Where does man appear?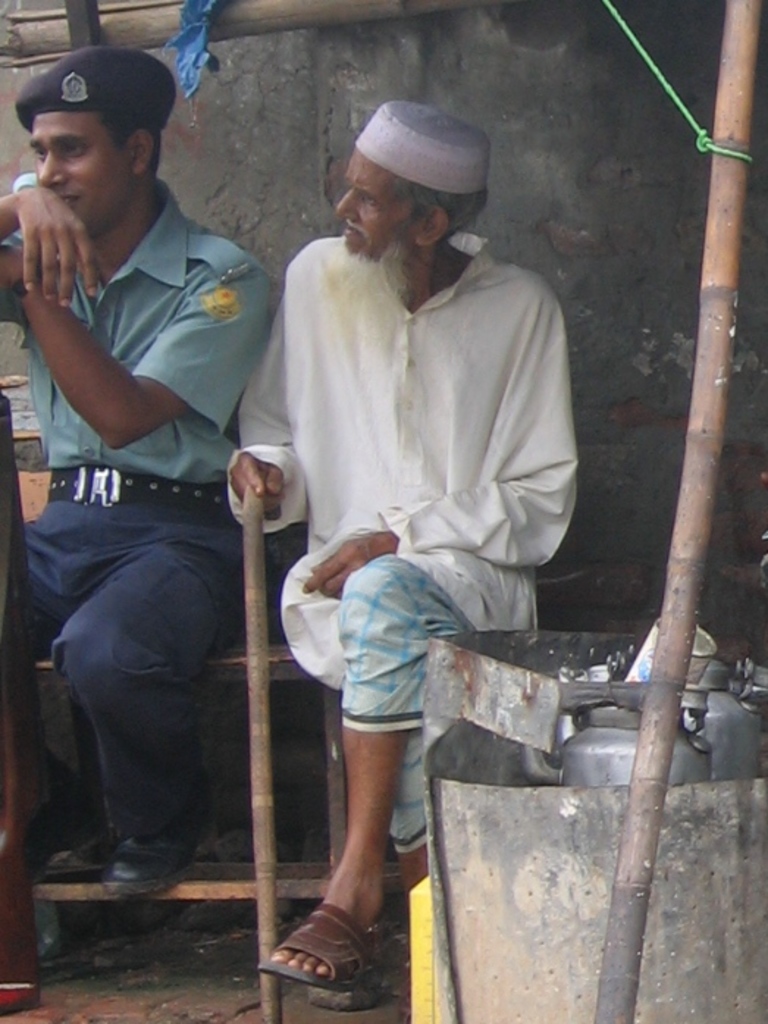
Appears at x1=0 y1=43 x2=272 y2=901.
